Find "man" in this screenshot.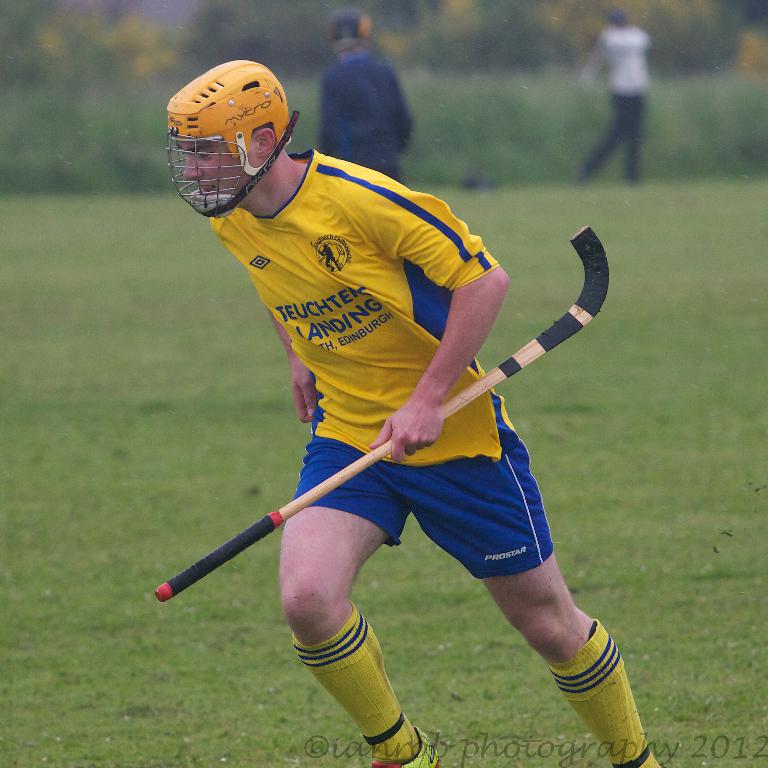
The bounding box for "man" is (left=572, top=12, right=656, bottom=193).
